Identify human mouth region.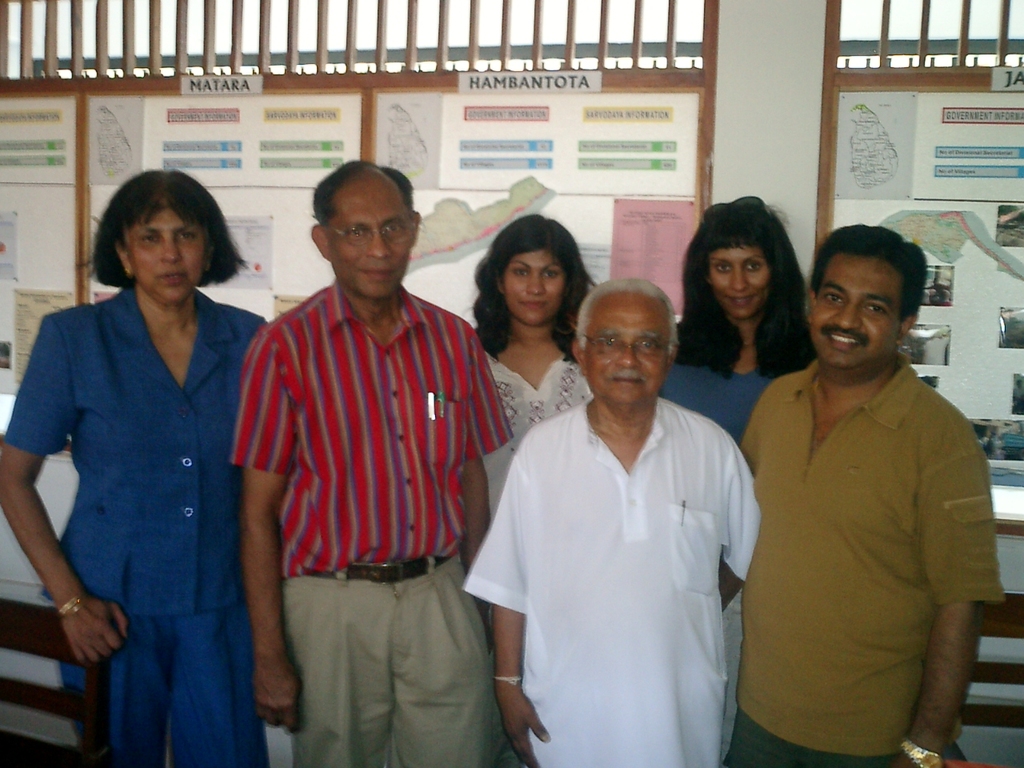
Region: Rect(354, 259, 399, 285).
